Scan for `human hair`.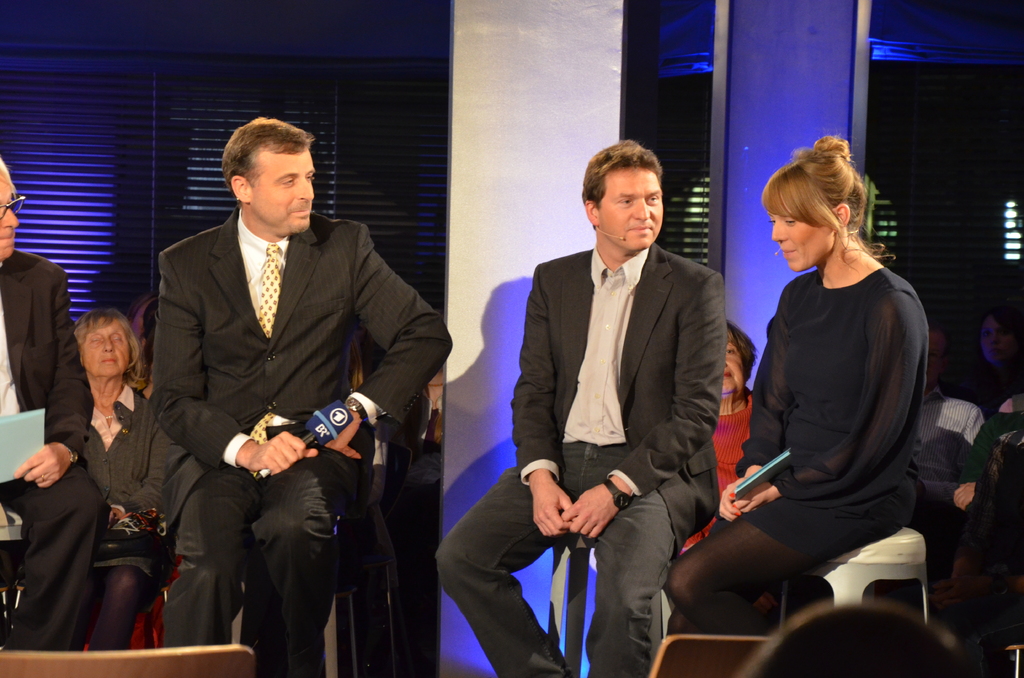
Scan result: <box>578,138,659,225</box>.
